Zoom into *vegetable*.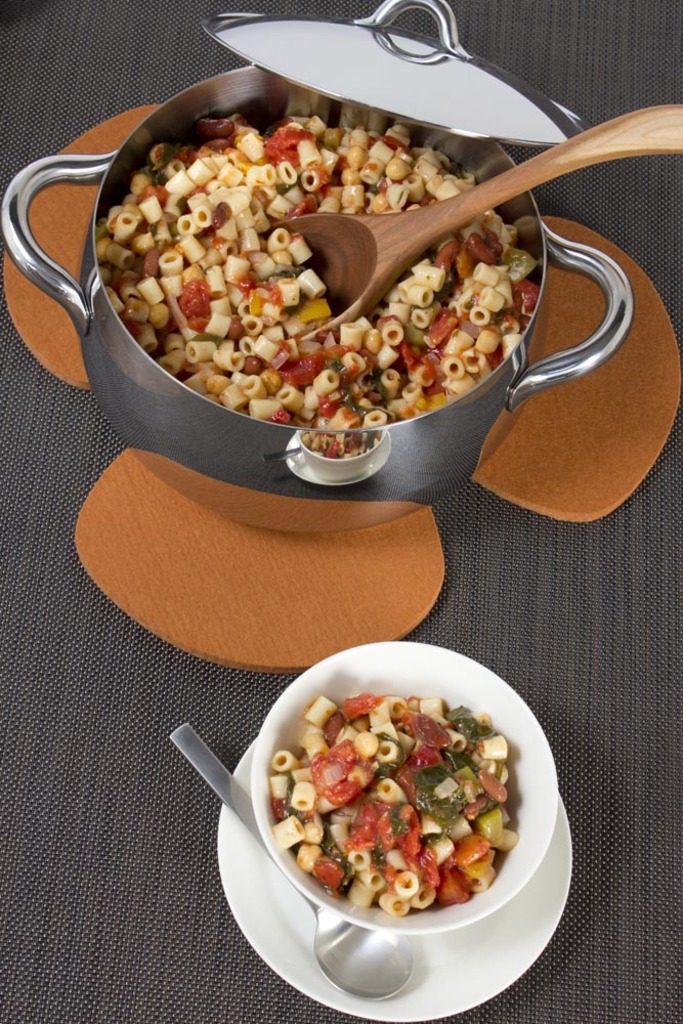
Zoom target: l=424, t=310, r=462, b=352.
